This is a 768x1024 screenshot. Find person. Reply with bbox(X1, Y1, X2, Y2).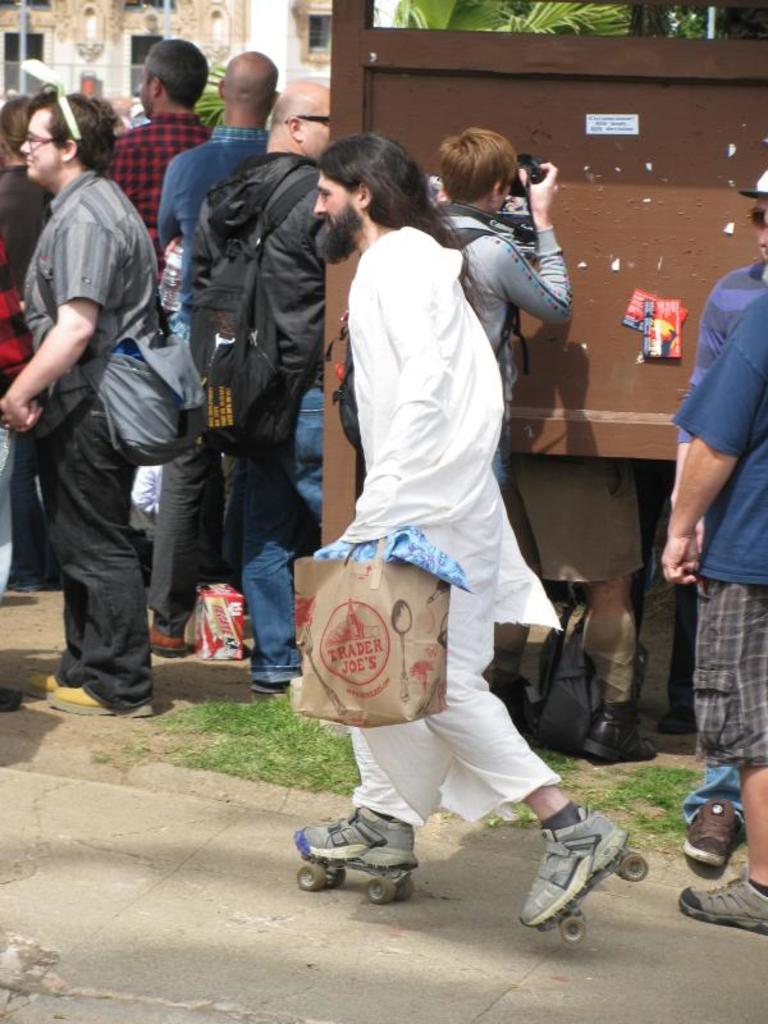
bbox(666, 182, 767, 920).
